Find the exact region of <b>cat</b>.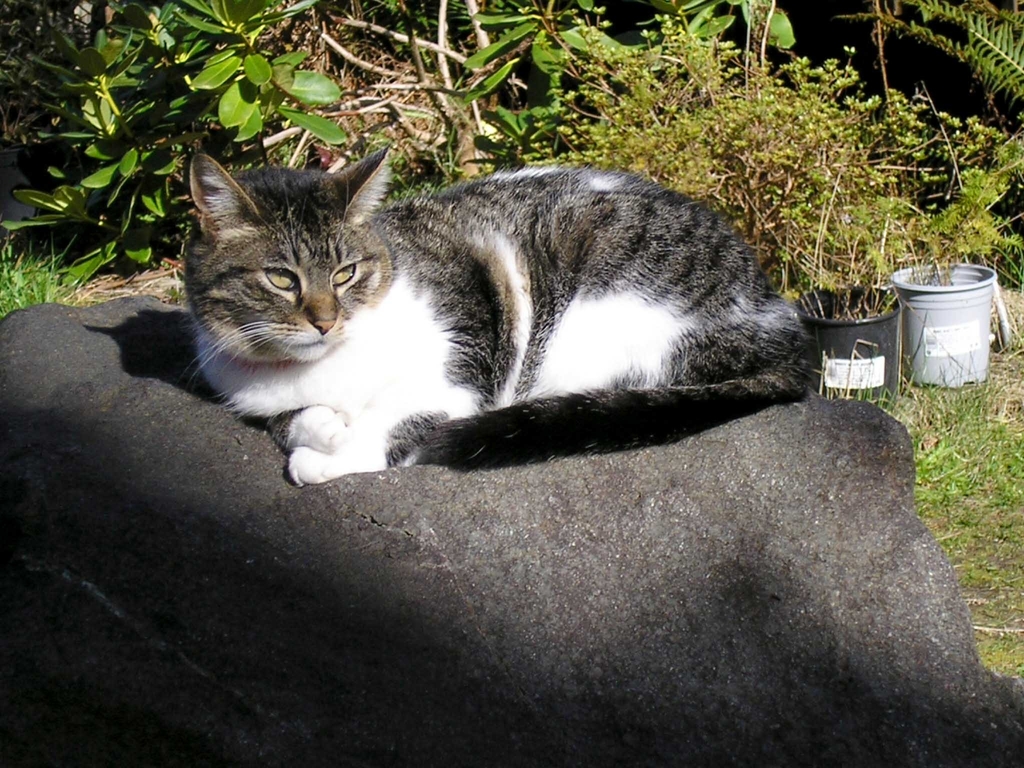
Exact region: <box>191,147,820,490</box>.
